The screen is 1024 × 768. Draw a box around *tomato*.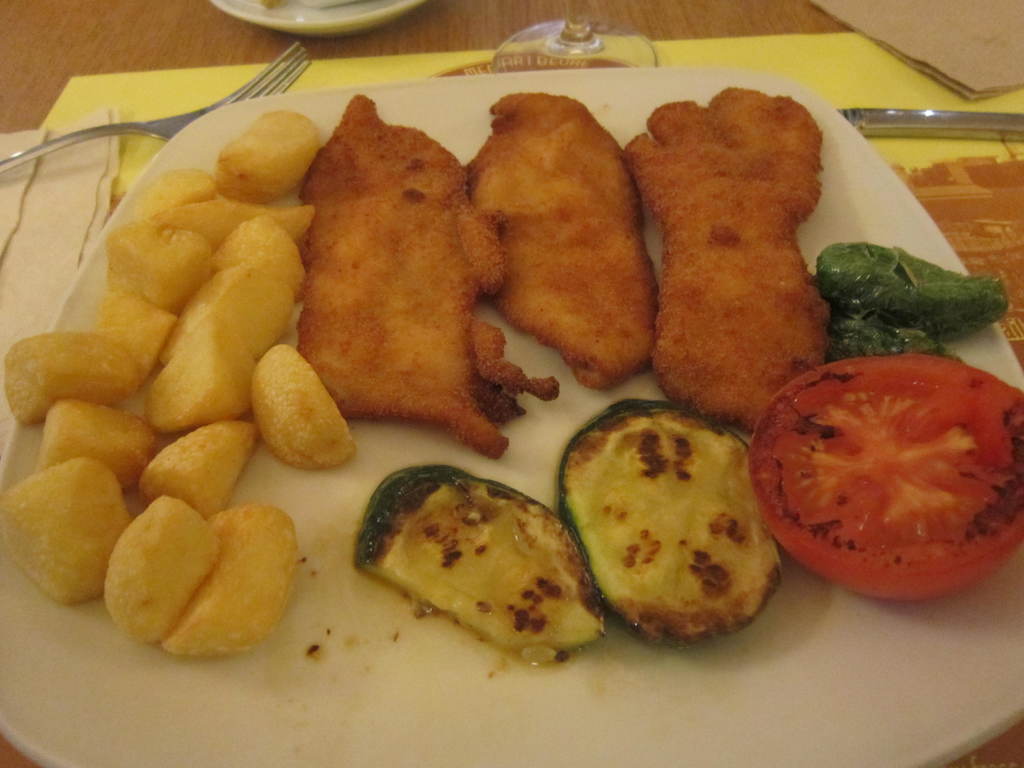
(x1=748, y1=354, x2=1023, y2=604).
